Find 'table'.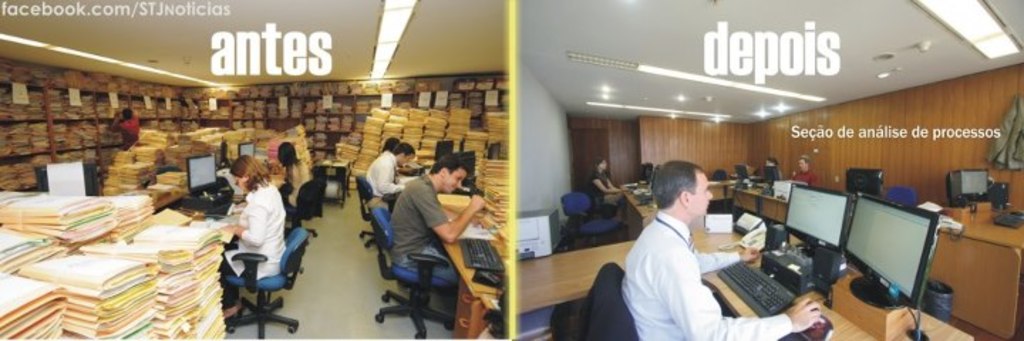
select_region(499, 199, 815, 340).
